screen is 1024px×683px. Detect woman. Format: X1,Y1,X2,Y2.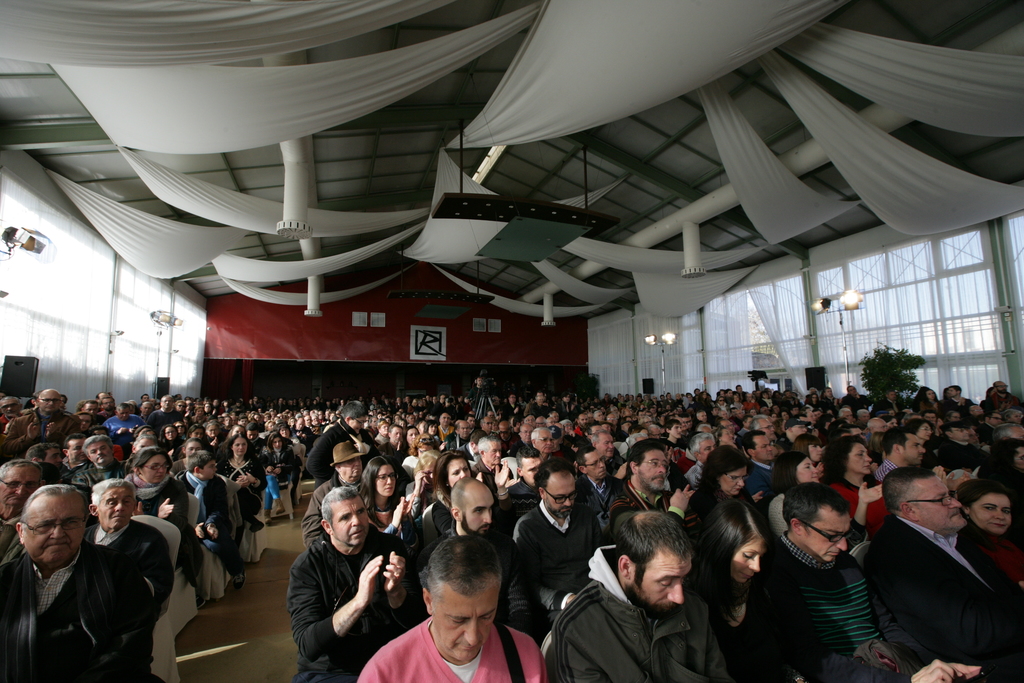
769,459,905,538.
